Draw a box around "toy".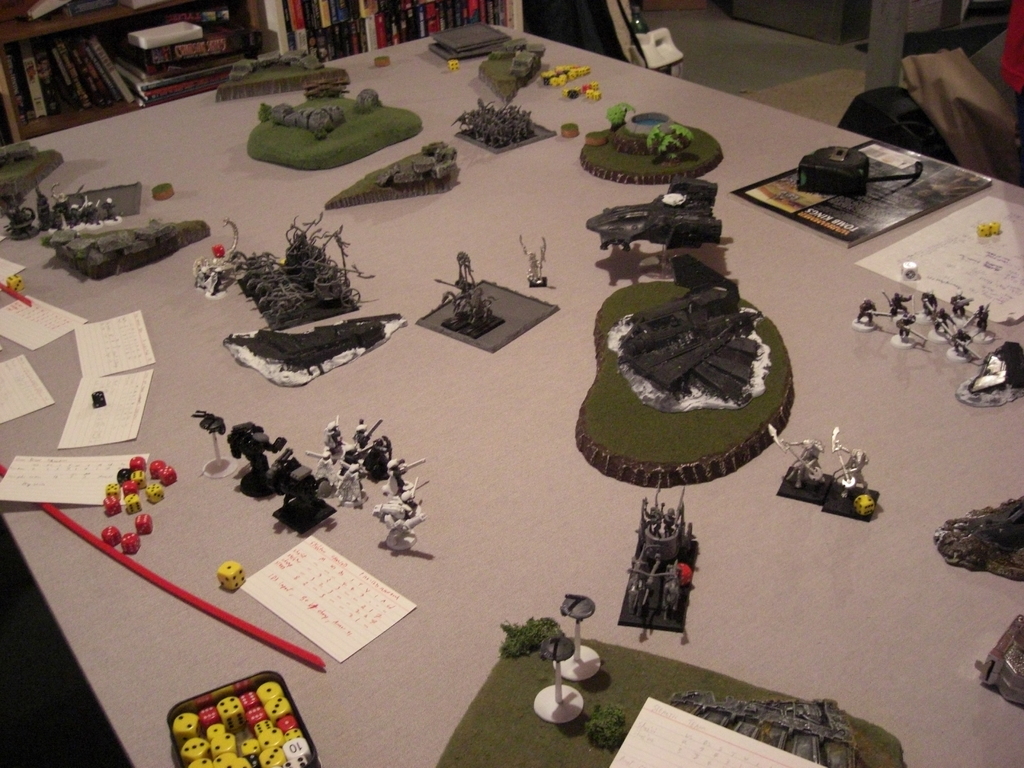
{"x1": 128, "y1": 483, "x2": 134, "y2": 492}.
